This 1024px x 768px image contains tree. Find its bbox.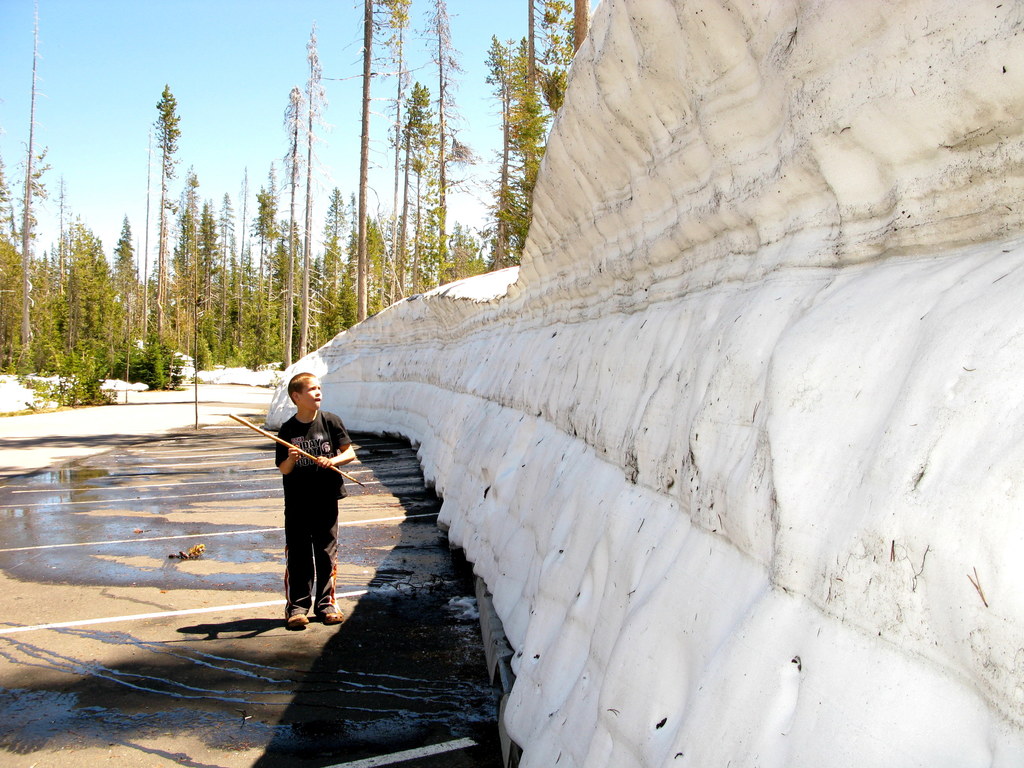
(318, 0, 437, 346).
